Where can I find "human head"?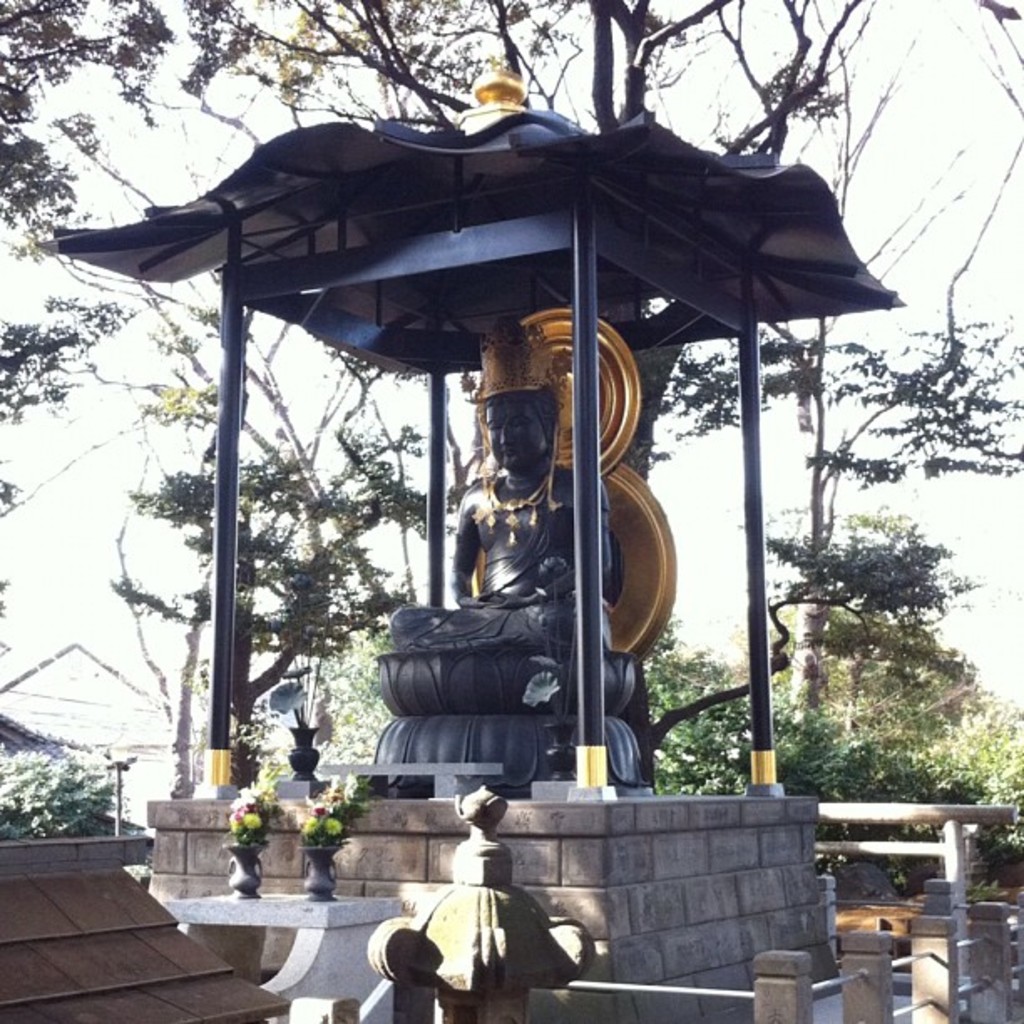
You can find it at x1=484 y1=385 x2=562 y2=479.
